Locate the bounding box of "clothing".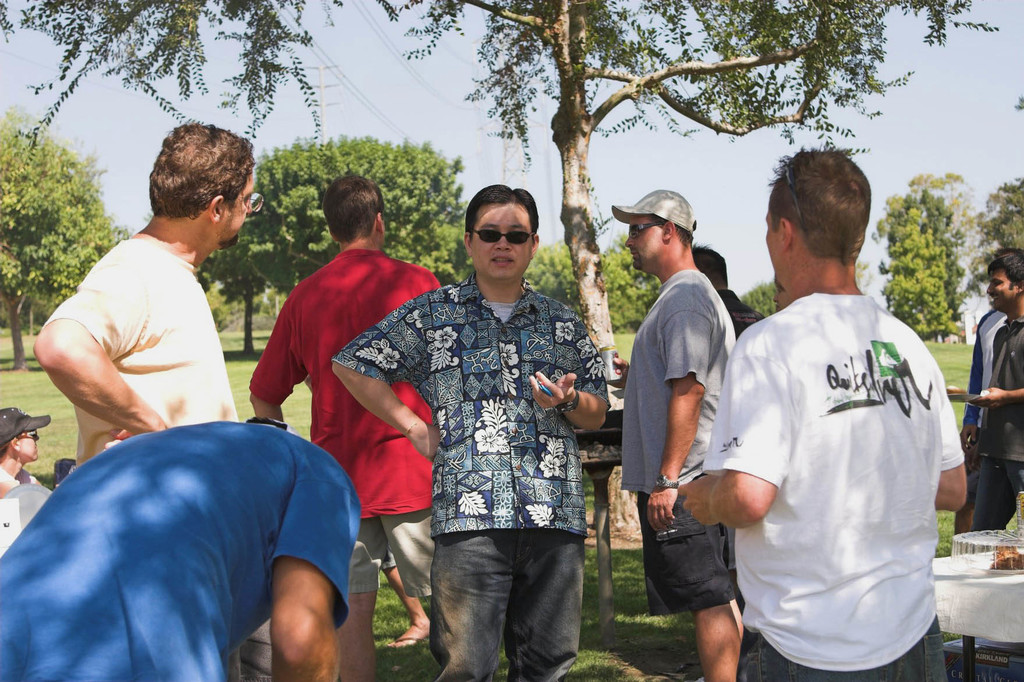
Bounding box: box(252, 243, 444, 601).
